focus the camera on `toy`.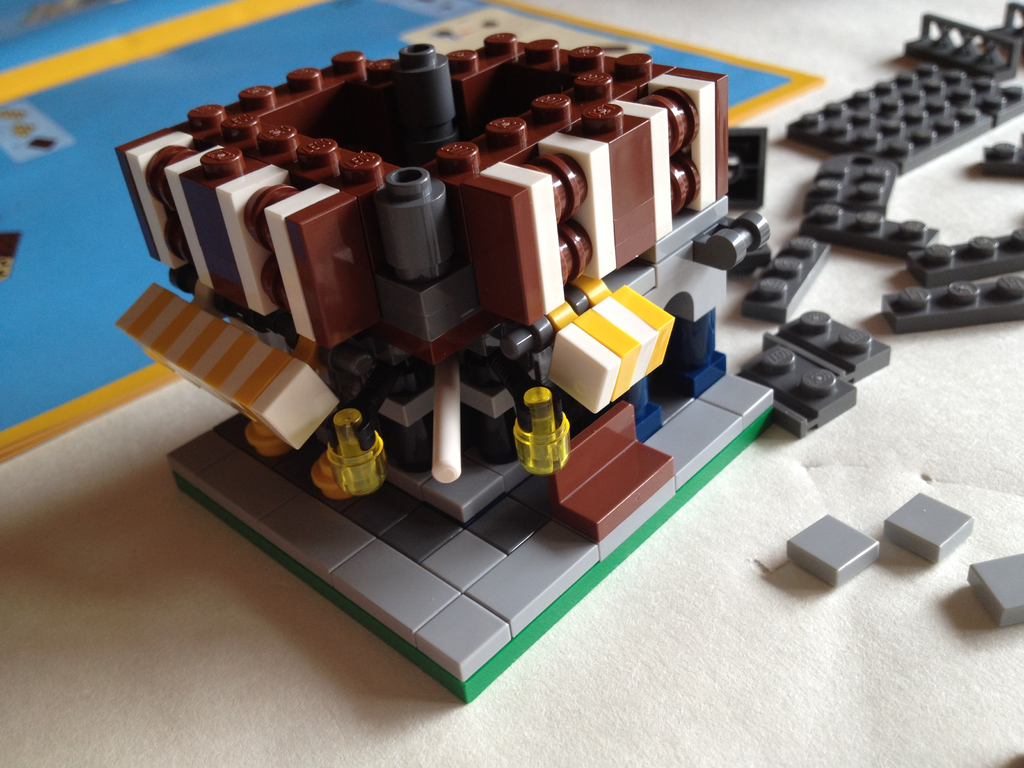
Focus region: <box>881,492,975,563</box>.
